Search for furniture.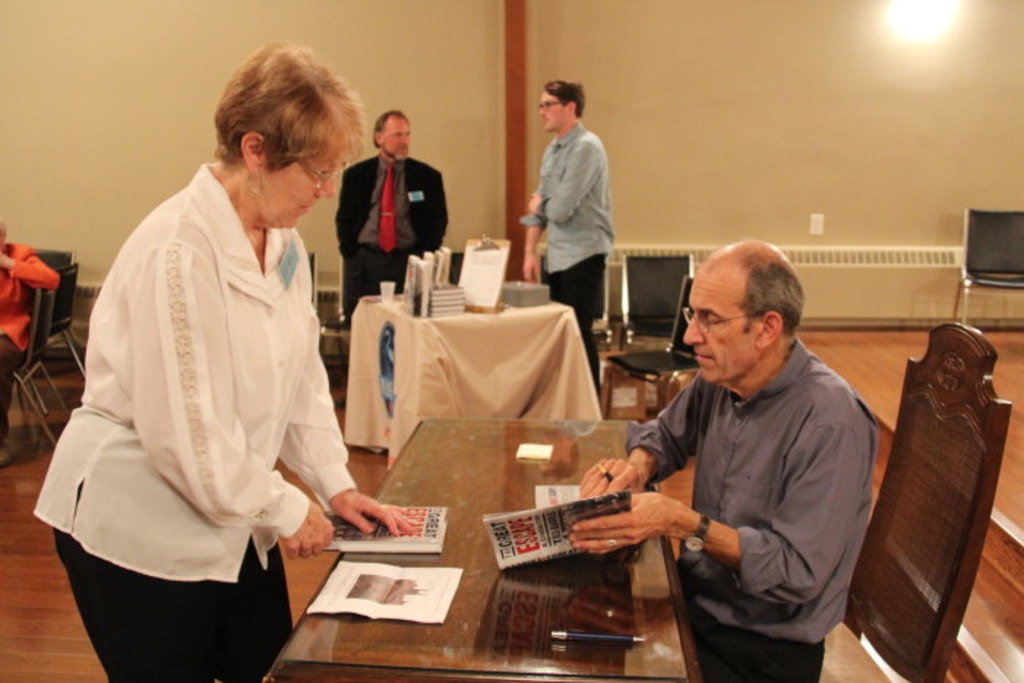
Found at (left=844, top=320, right=1012, bottom=682).
